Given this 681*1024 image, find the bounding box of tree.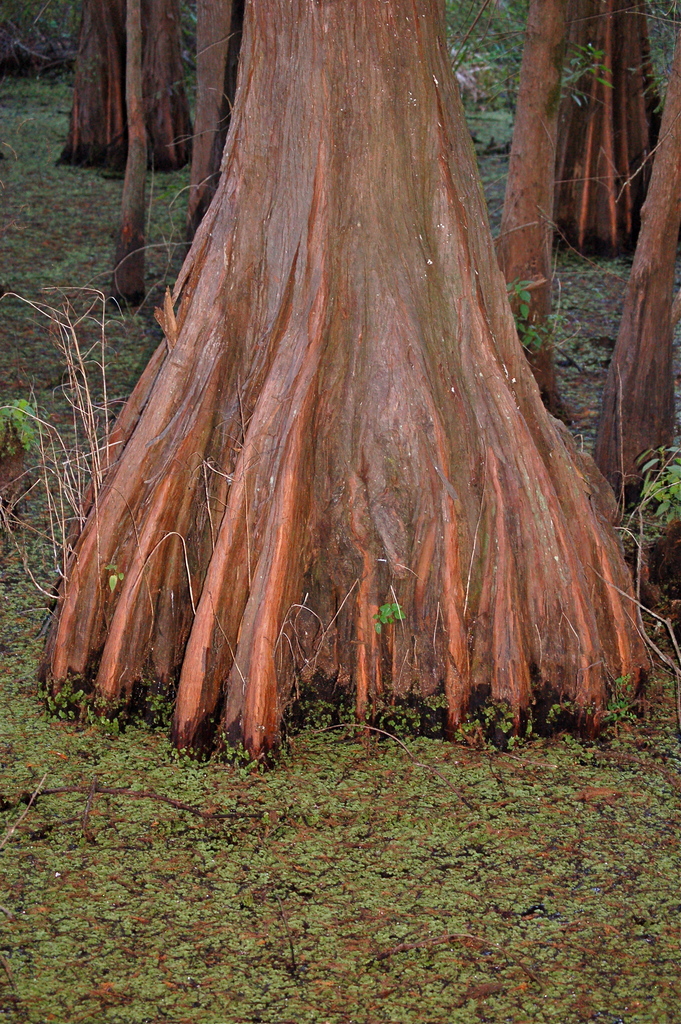
crop(38, 0, 655, 756).
